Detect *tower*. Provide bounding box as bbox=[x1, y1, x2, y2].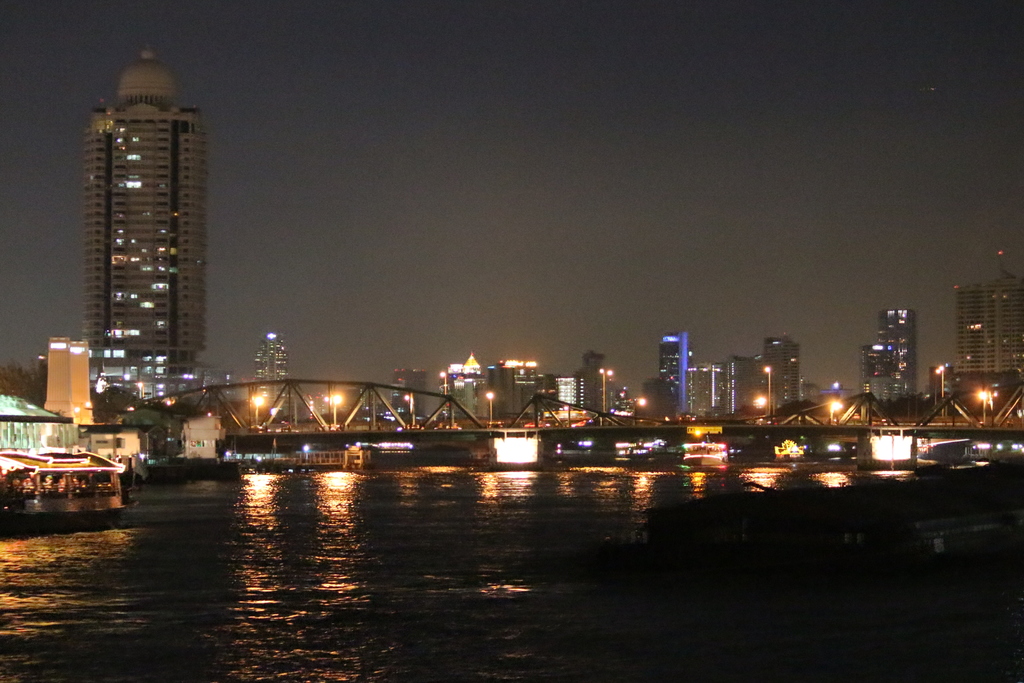
bbox=[607, 383, 635, 427].
